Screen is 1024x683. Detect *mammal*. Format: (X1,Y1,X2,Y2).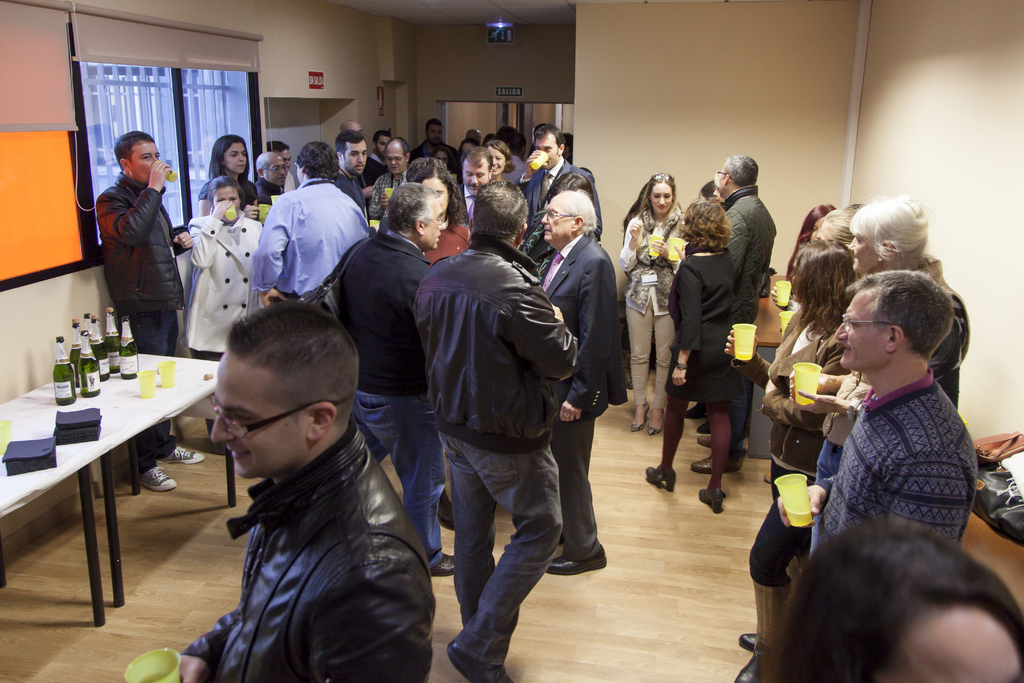
(726,238,863,682).
